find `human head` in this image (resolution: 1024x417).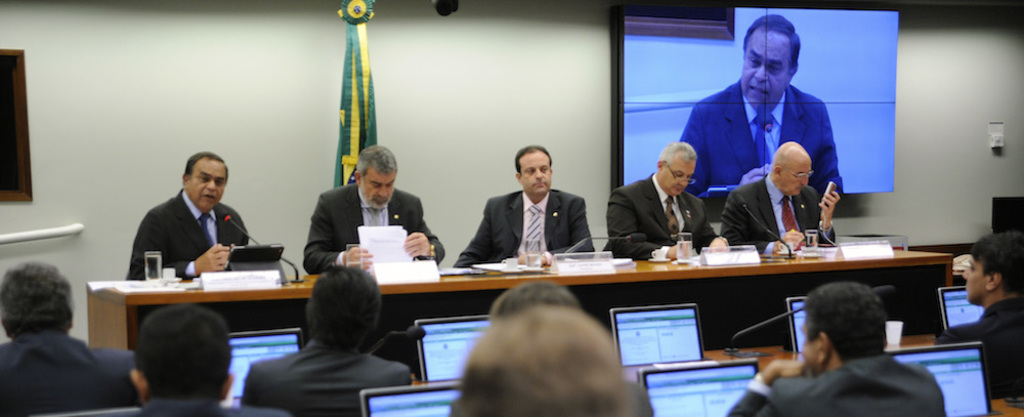
BBox(654, 140, 694, 195).
